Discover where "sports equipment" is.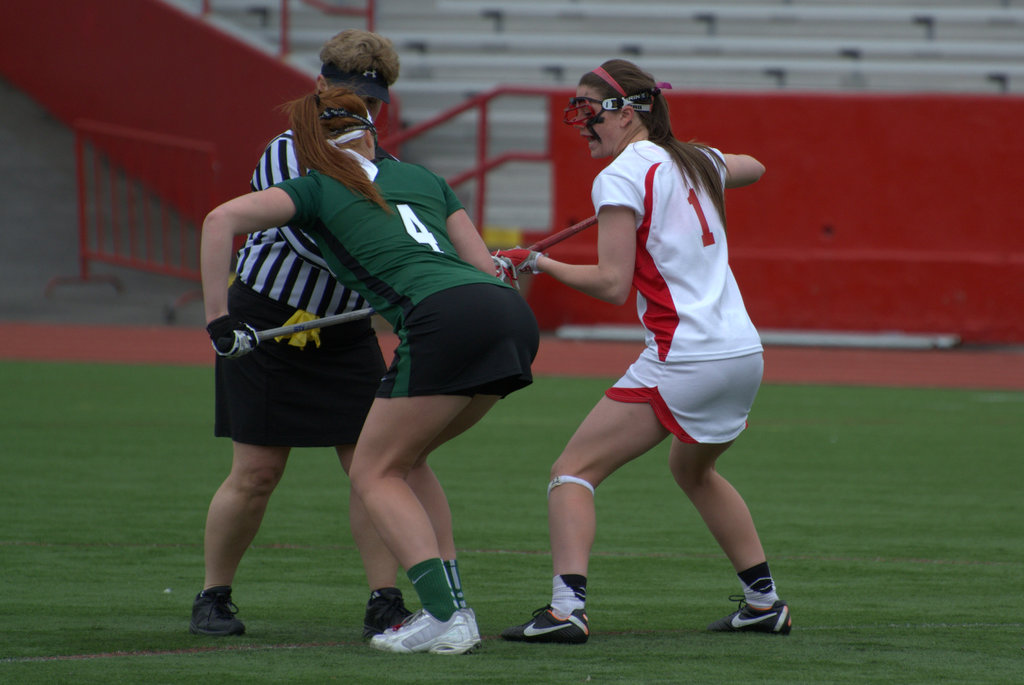
Discovered at (185, 586, 243, 636).
